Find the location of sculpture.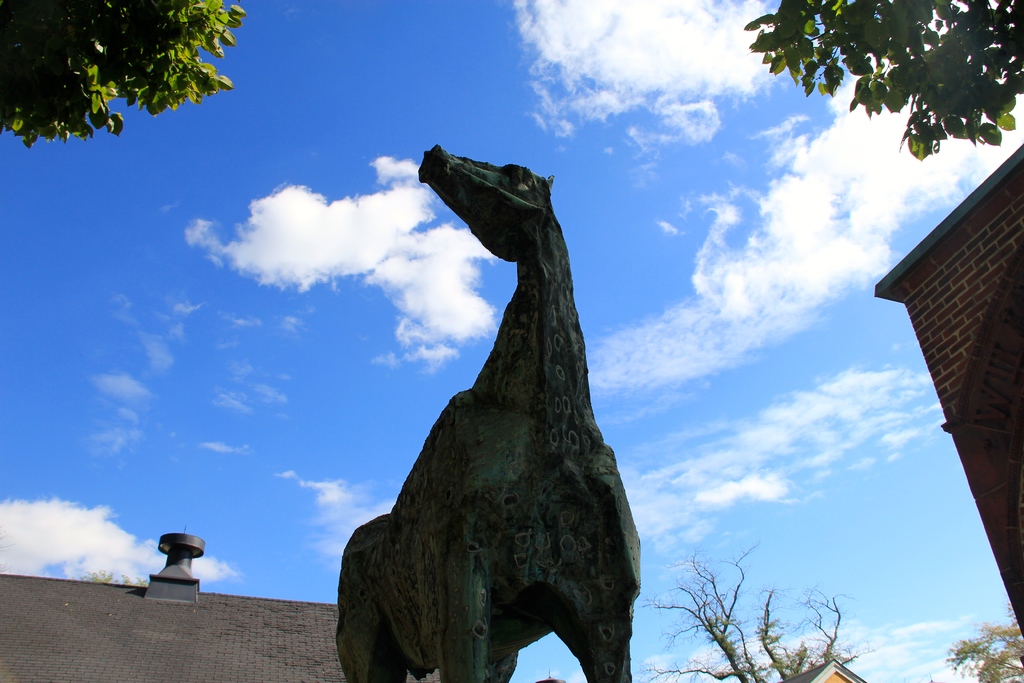
Location: (x1=340, y1=105, x2=651, y2=682).
